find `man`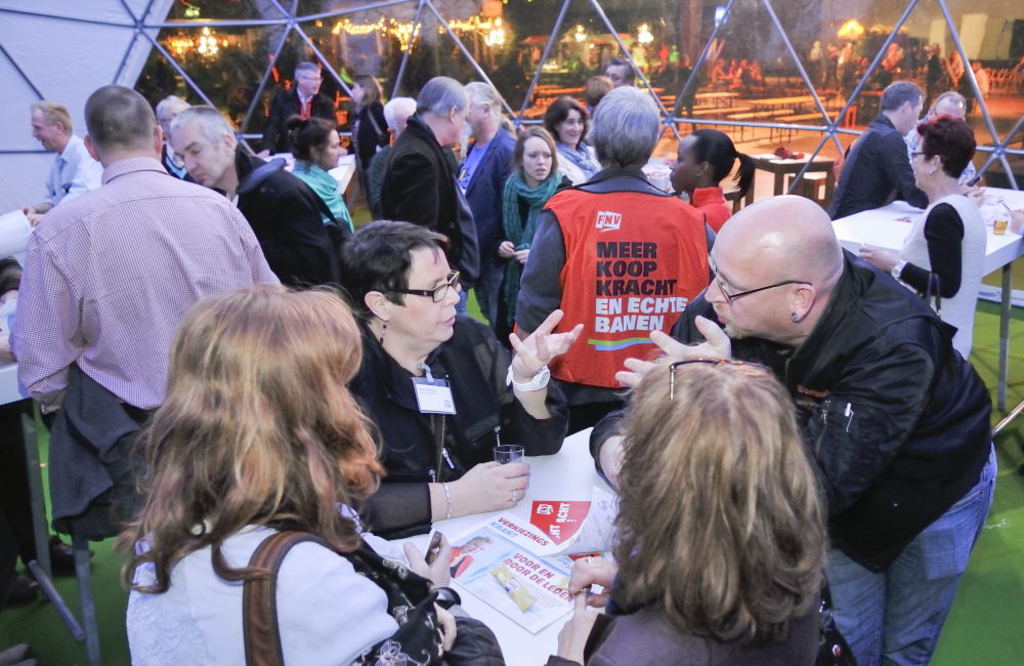
rect(161, 103, 338, 293)
